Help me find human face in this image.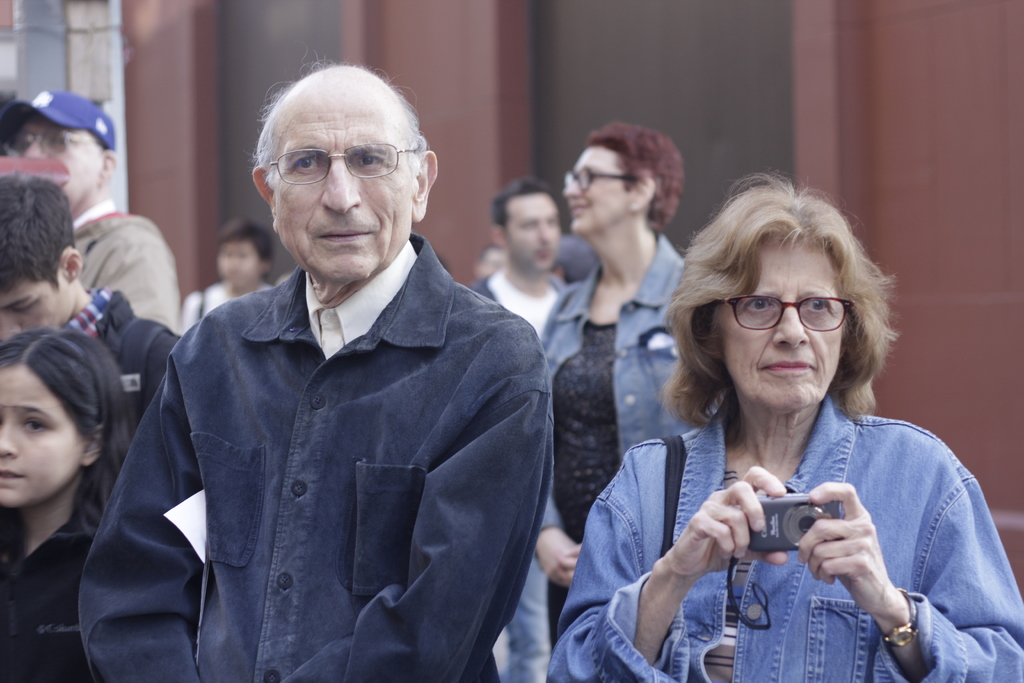
Found it: crop(0, 276, 76, 338).
